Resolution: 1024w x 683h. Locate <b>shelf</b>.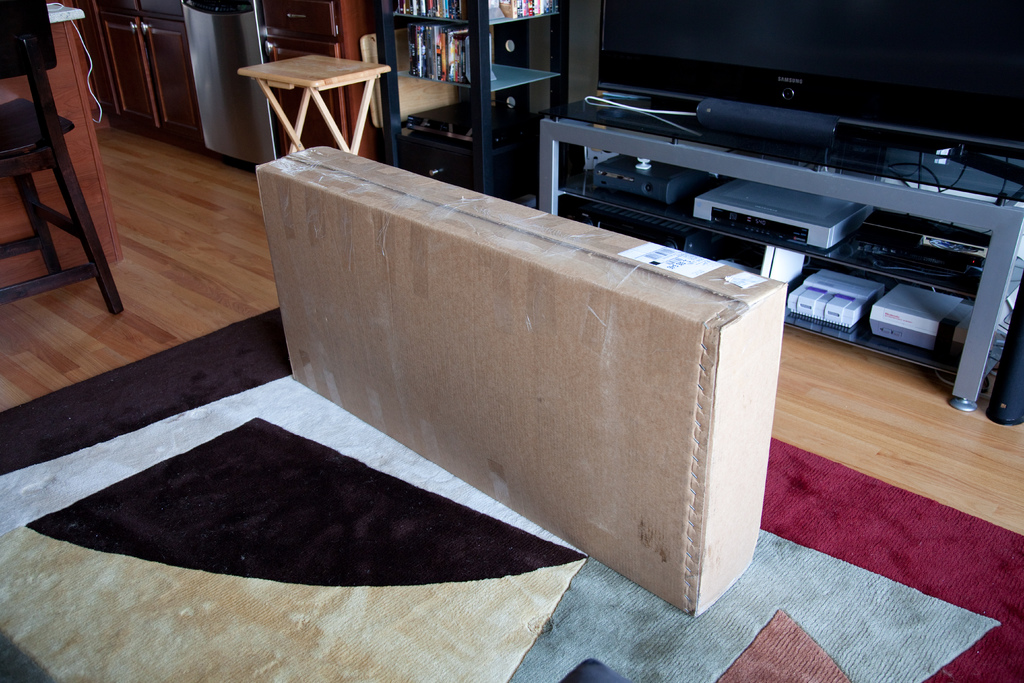
bbox=[371, 8, 590, 170].
